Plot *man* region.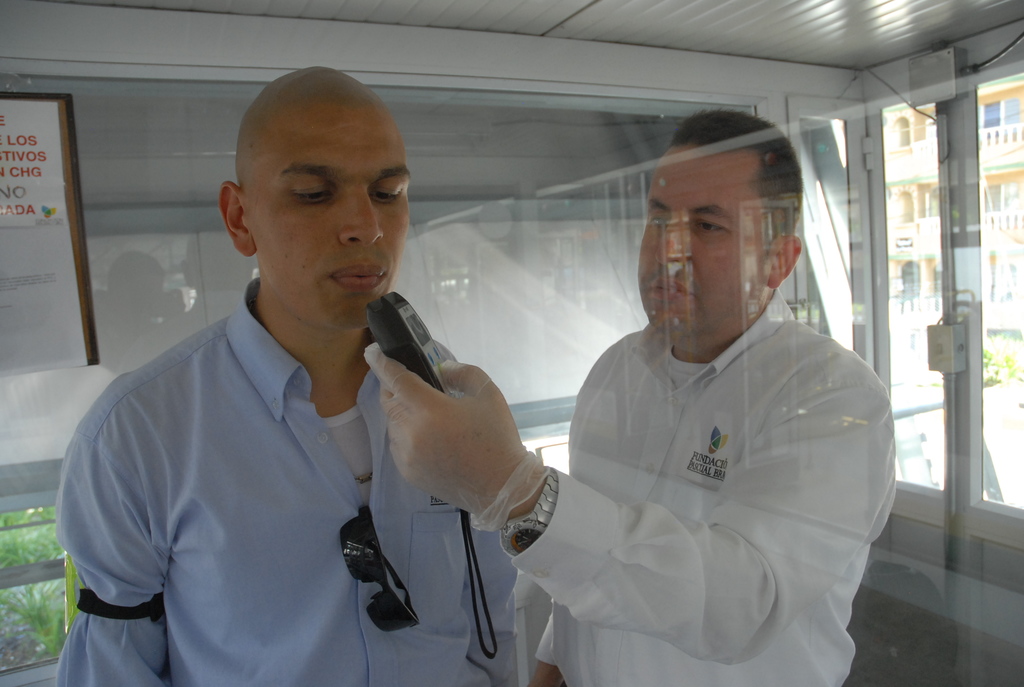
Plotted at 76:88:582:677.
